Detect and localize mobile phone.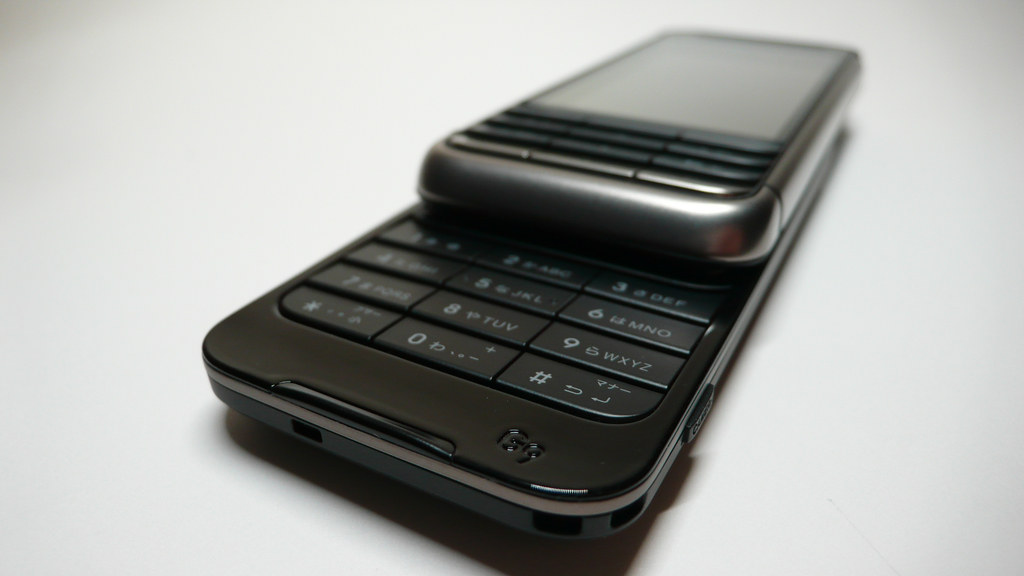
Localized at (183,41,861,563).
